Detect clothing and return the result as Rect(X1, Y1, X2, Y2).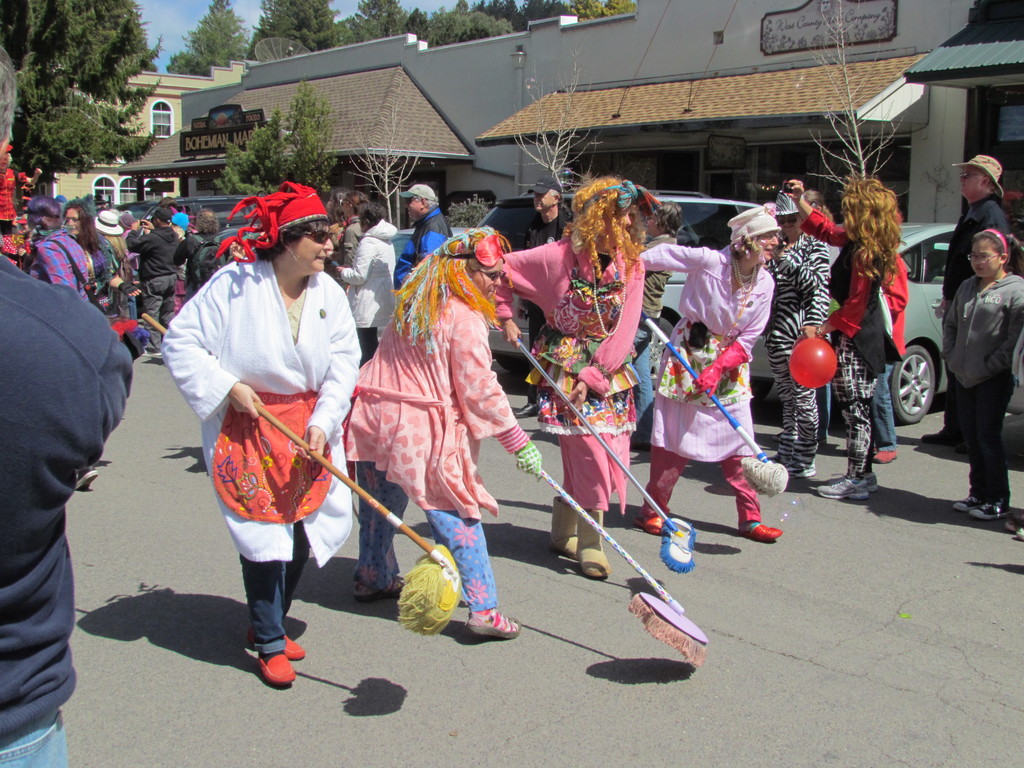
Rect(926, 182, 1017, 440).
